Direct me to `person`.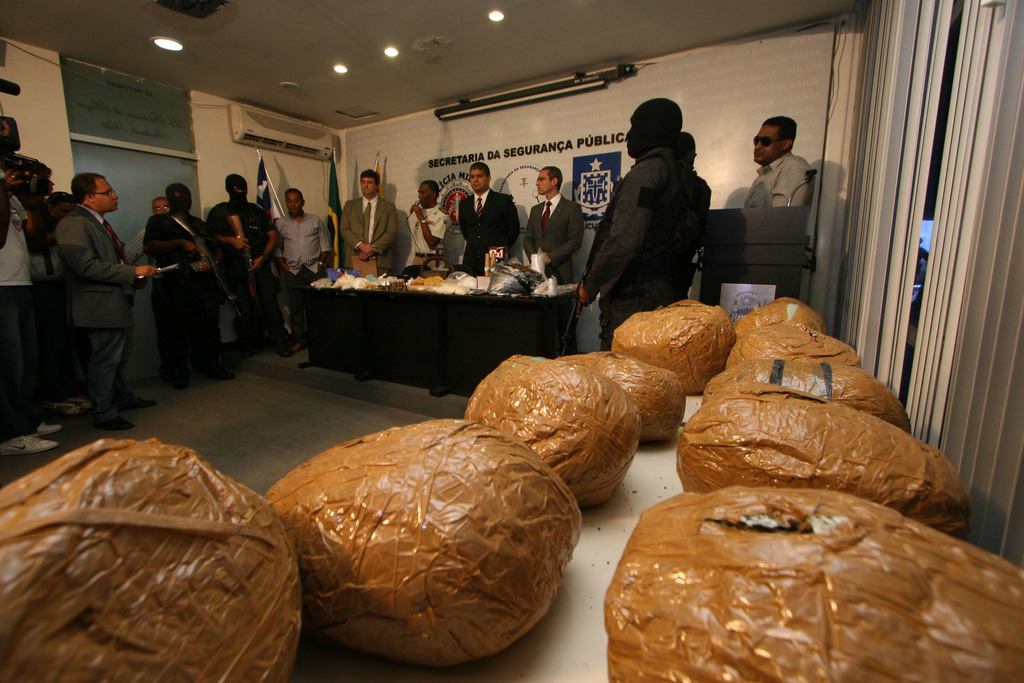
Direction: 54/170/158/432.
